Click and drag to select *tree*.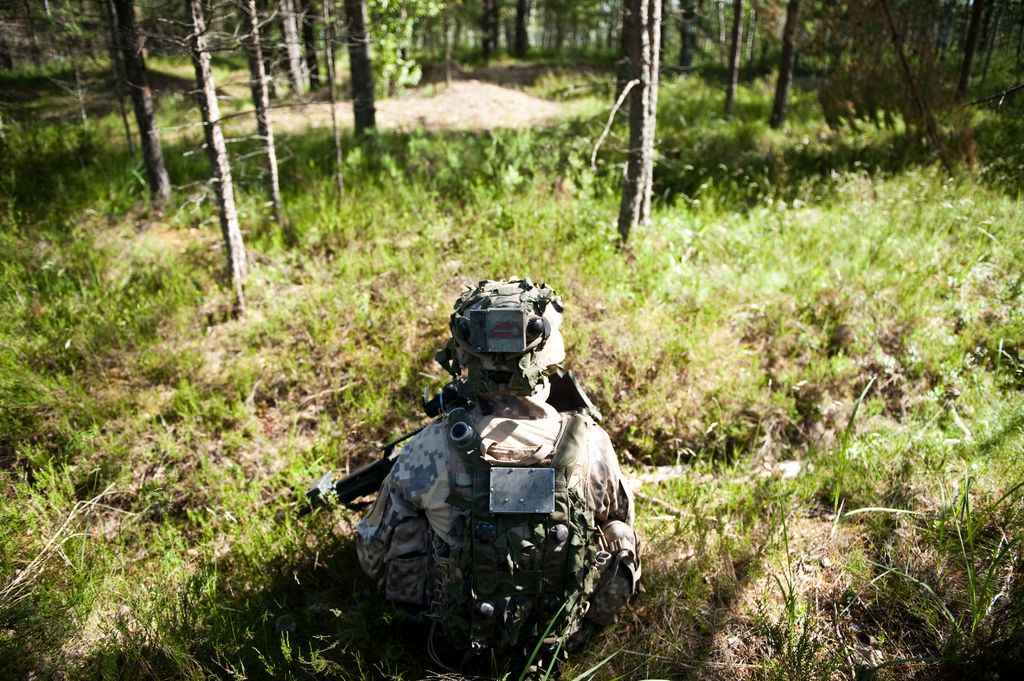
Selection: (left=662, top=0, right=1023, bottom=181).
